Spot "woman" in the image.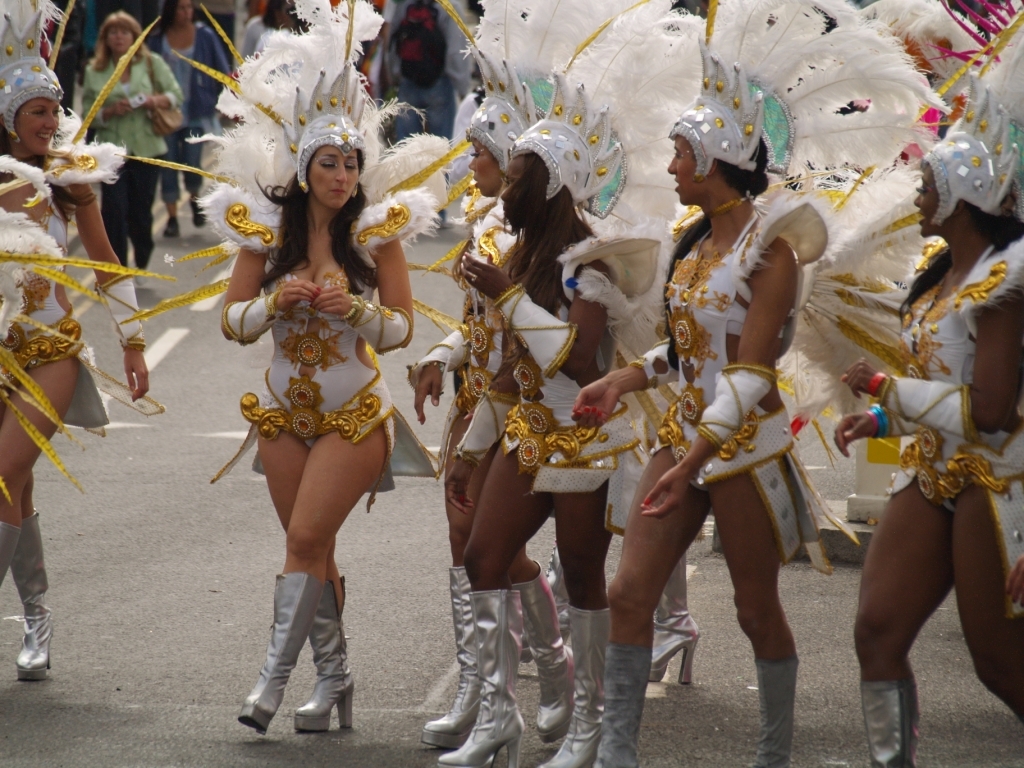
"woman" found at (x1=436, y1=64, x2=615, y2=767).
